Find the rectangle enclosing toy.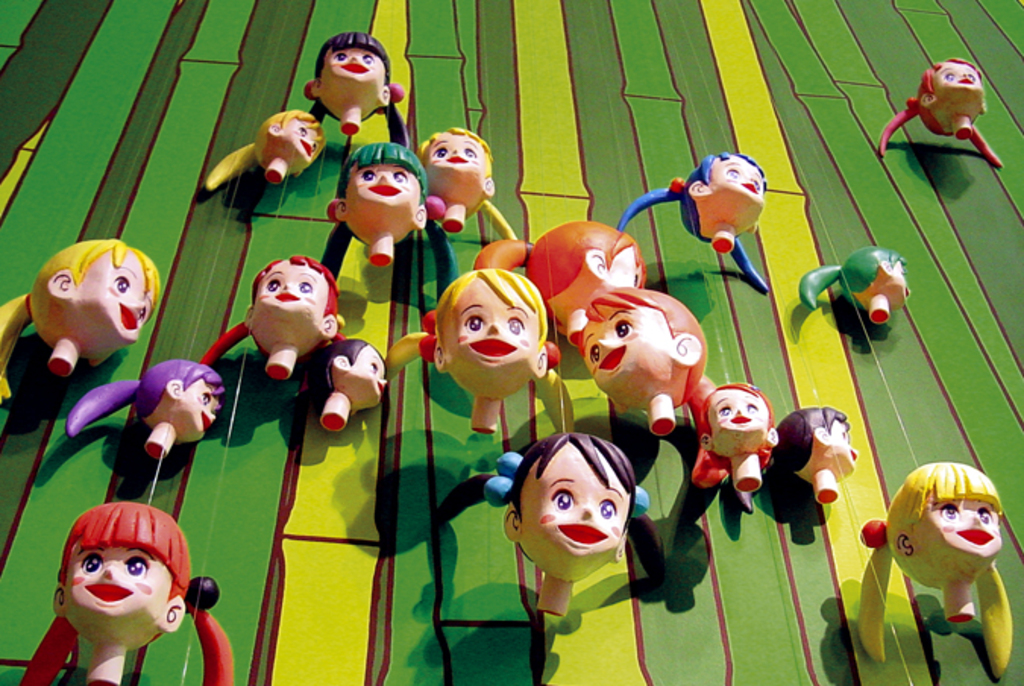
(x1=17, y1=499, x2=234, y2=684).
